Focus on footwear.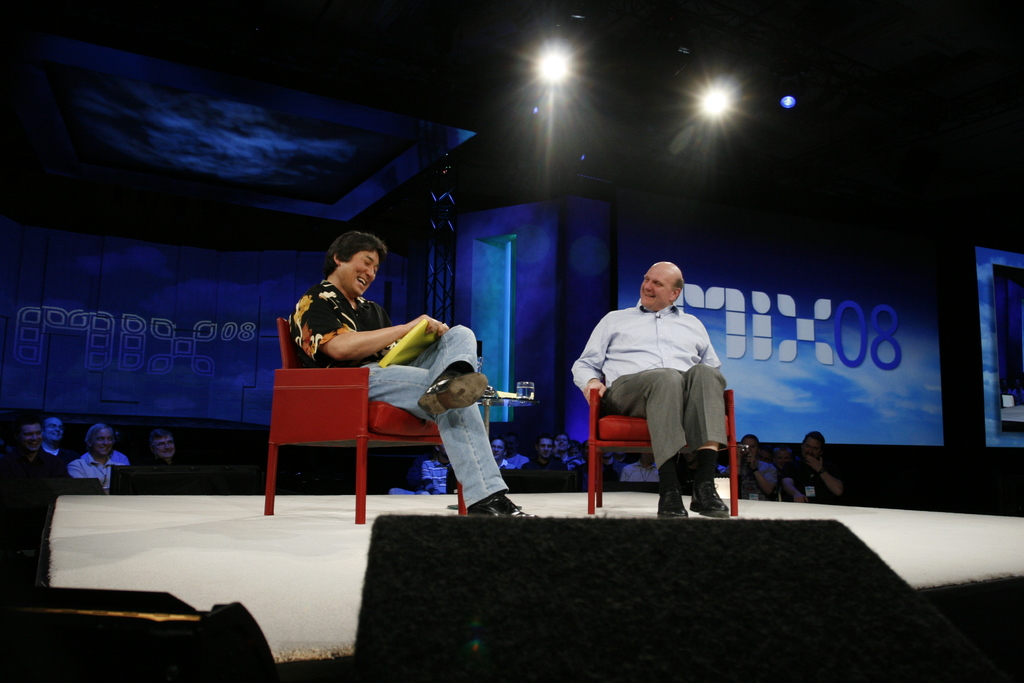
Focused at bbox=(654, 485, 691, 517).
